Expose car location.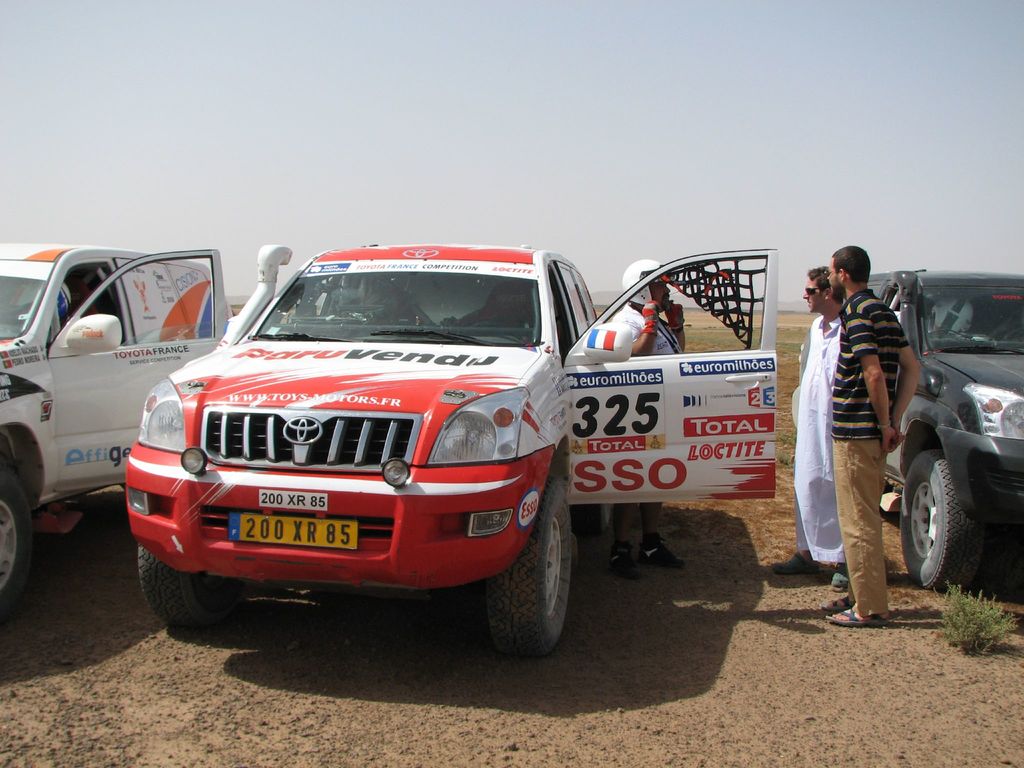
Exposed at <bbox>120, 237, 778, 658</bbox>.
